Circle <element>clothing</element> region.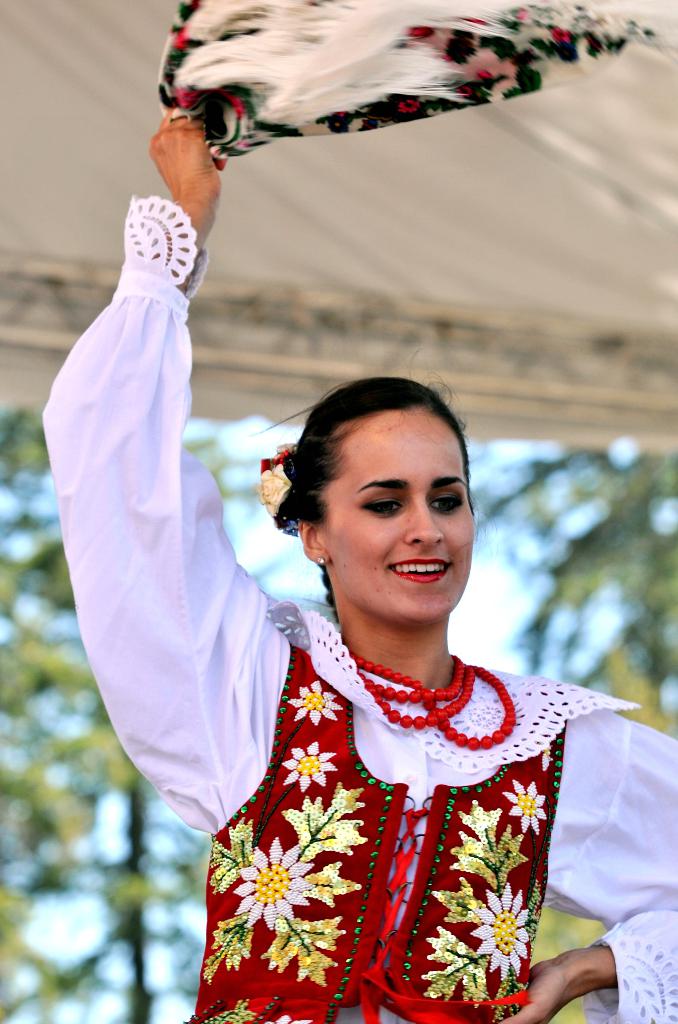
Region: 30,192,677,1023.
